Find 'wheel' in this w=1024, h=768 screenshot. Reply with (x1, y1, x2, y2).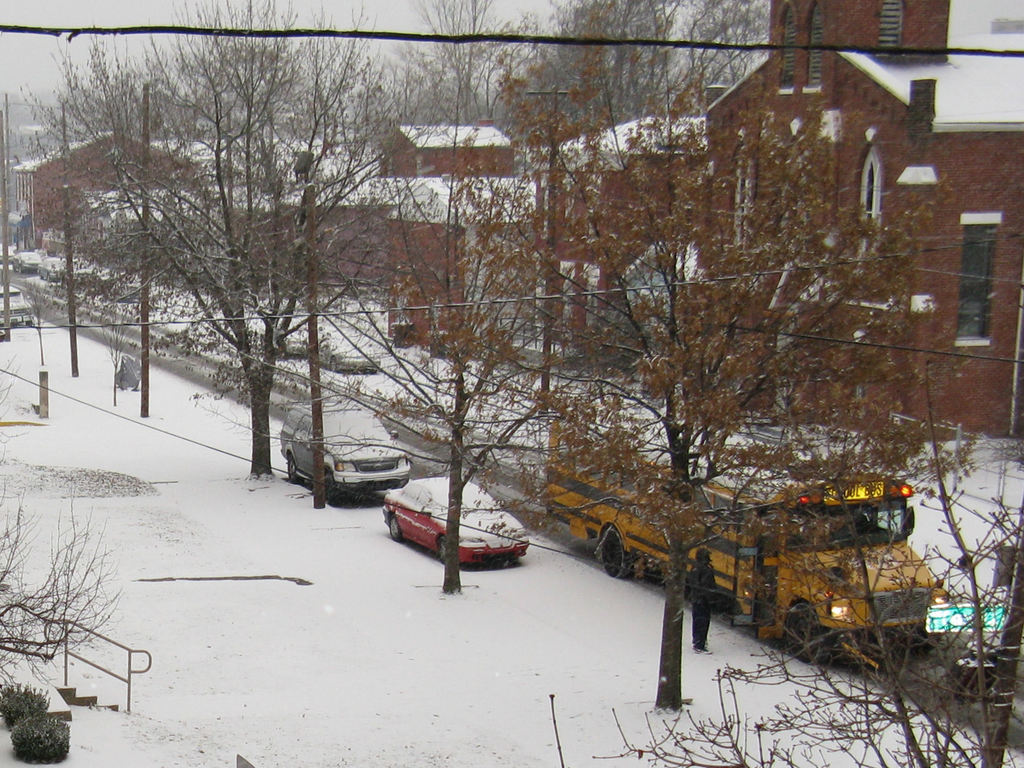
(786, 603, 826, 663).
